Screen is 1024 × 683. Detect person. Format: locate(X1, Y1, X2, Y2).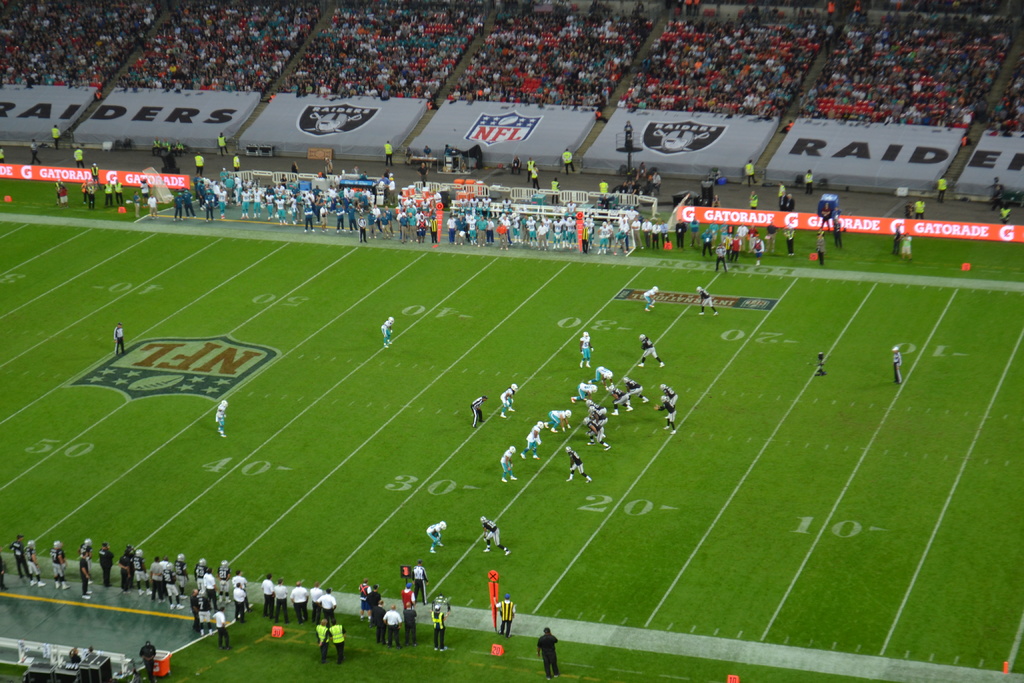
locate(22, 542, 45, 588).
